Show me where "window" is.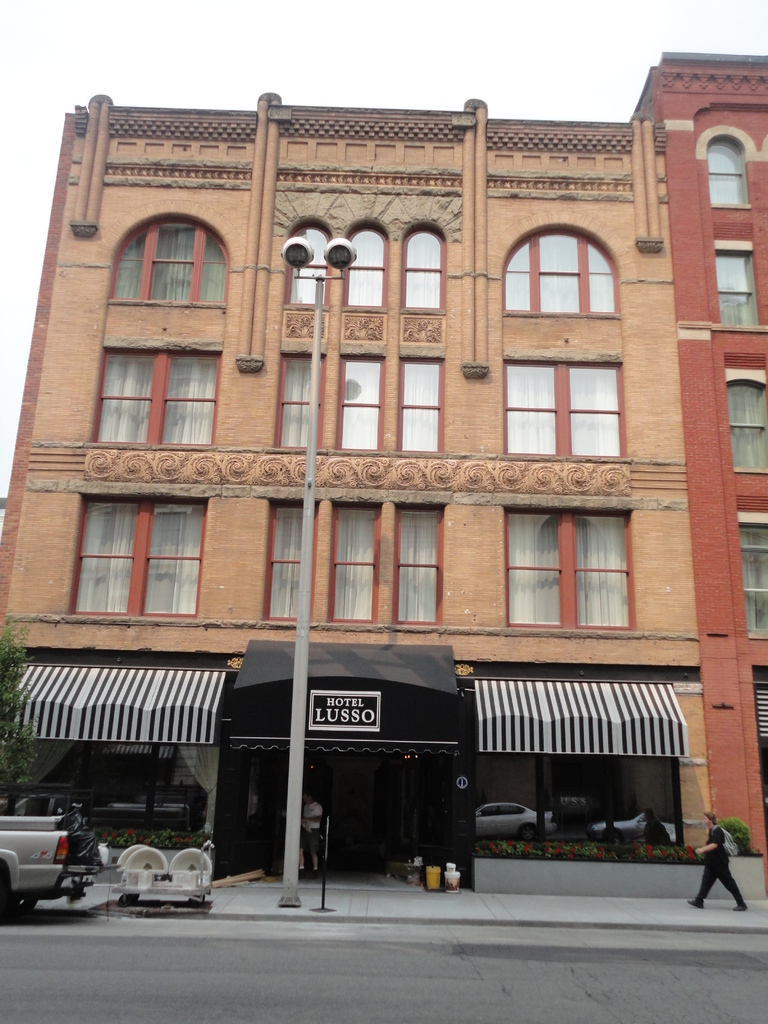
"window" is at x1=701, y1=128, x2=754, y2=214.
